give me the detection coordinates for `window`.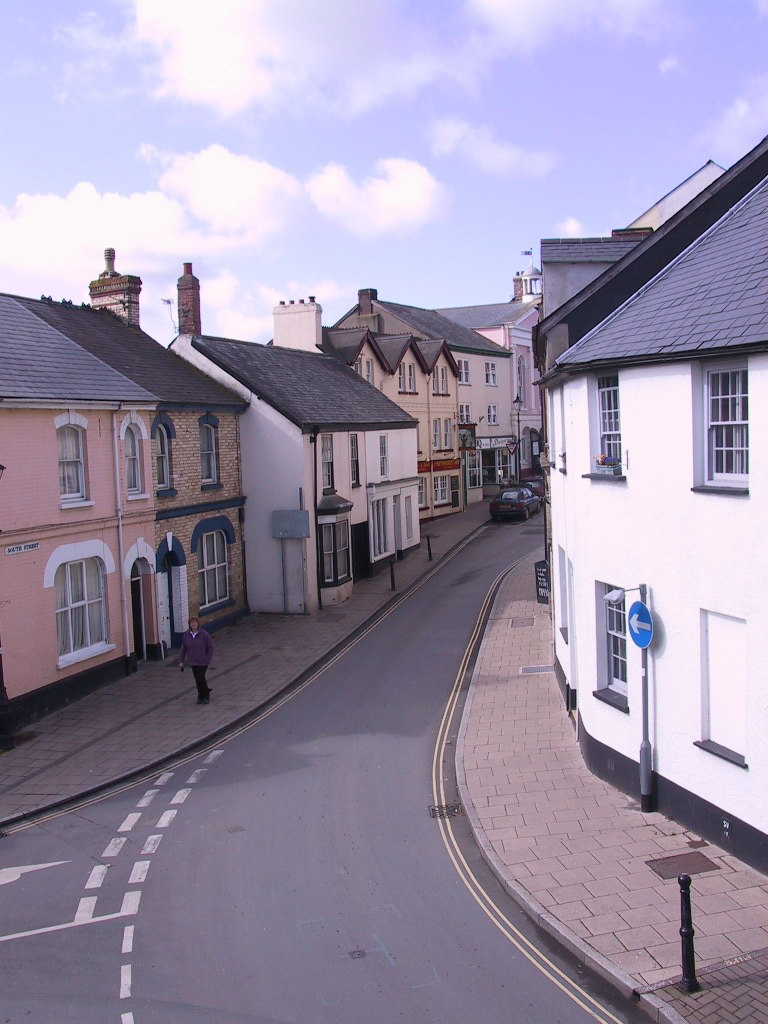
486, 362, 499, 378.
